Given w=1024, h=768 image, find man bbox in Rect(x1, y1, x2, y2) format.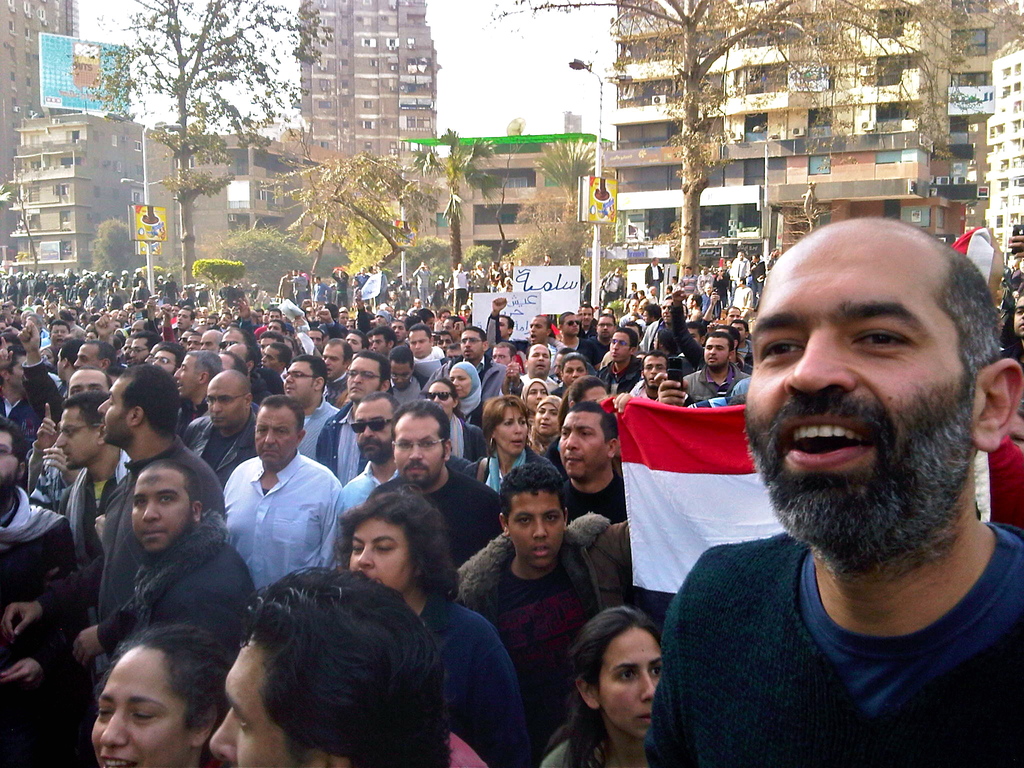
Rect(687, 326, 748, 412).
